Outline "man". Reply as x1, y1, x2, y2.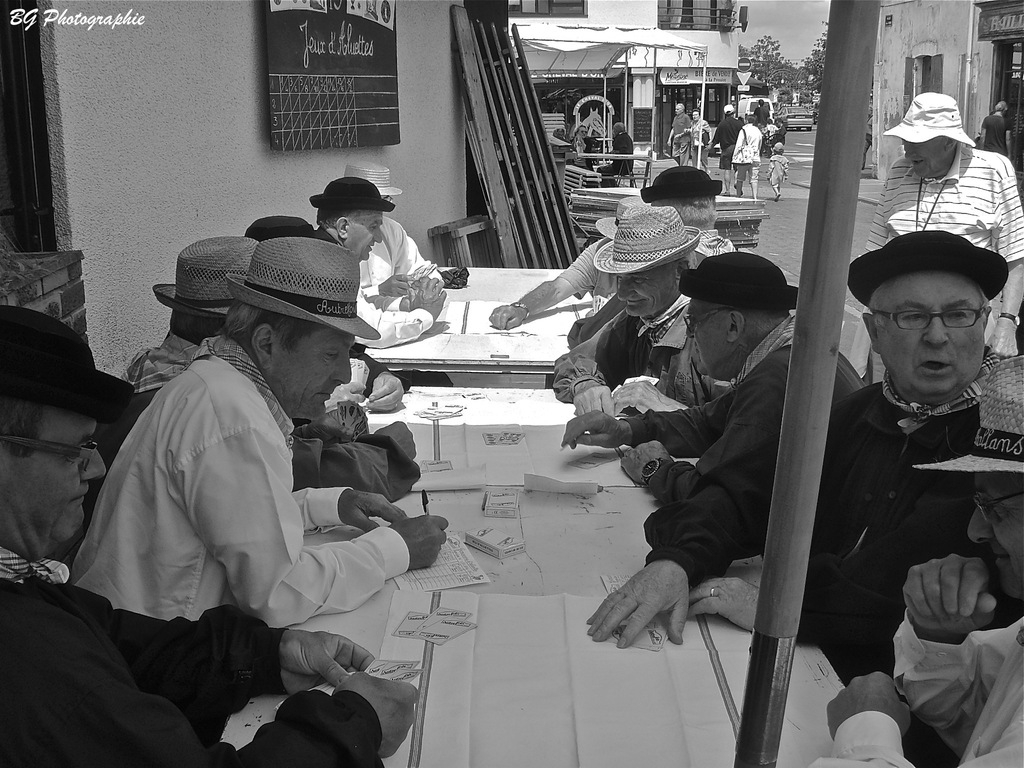
668, 102, 694, 159.
